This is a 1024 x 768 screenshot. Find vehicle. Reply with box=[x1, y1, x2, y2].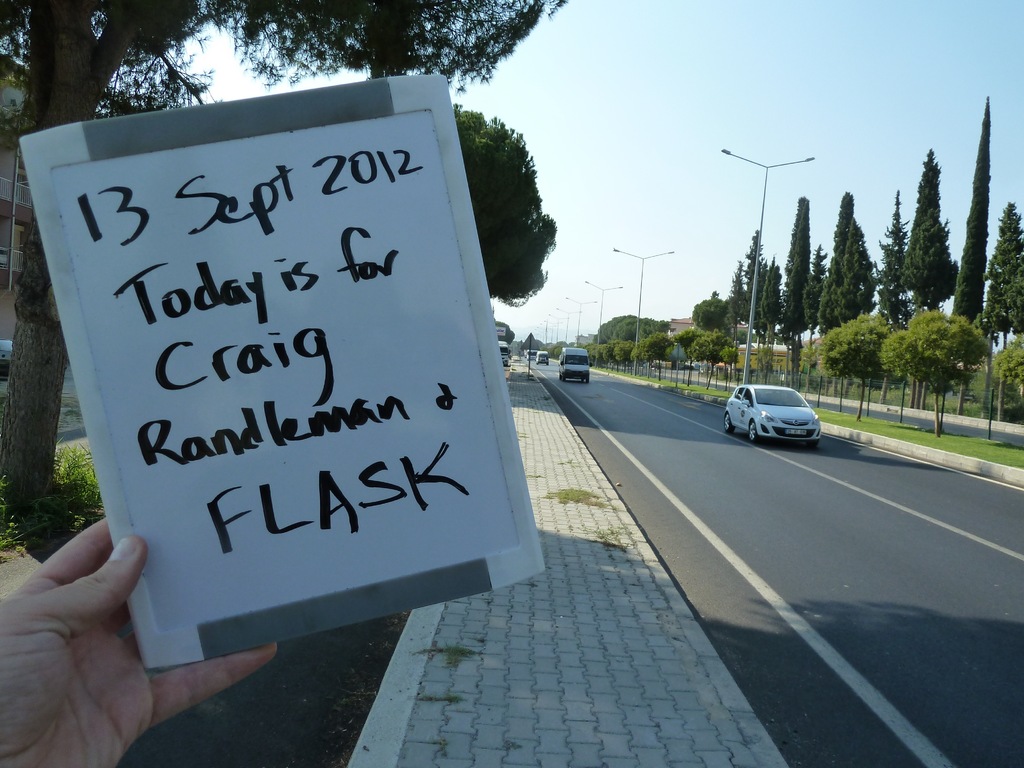
box=[499, 341, 509, 367].
